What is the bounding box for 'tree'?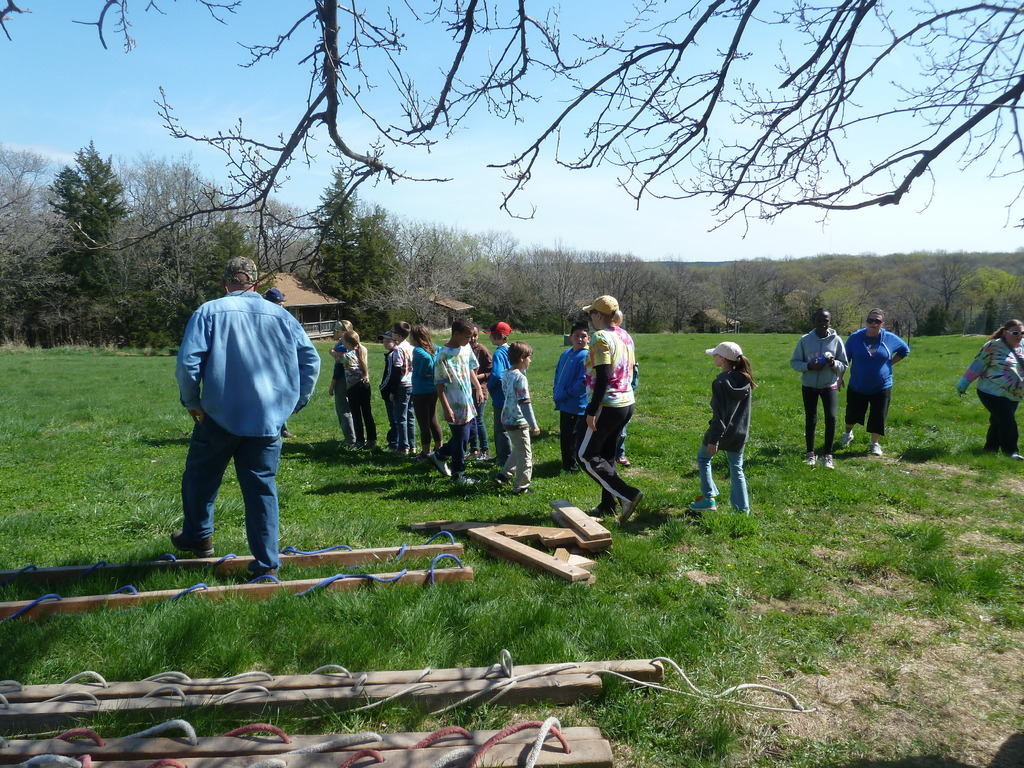
bbox=(27, 125, 145, 335).
